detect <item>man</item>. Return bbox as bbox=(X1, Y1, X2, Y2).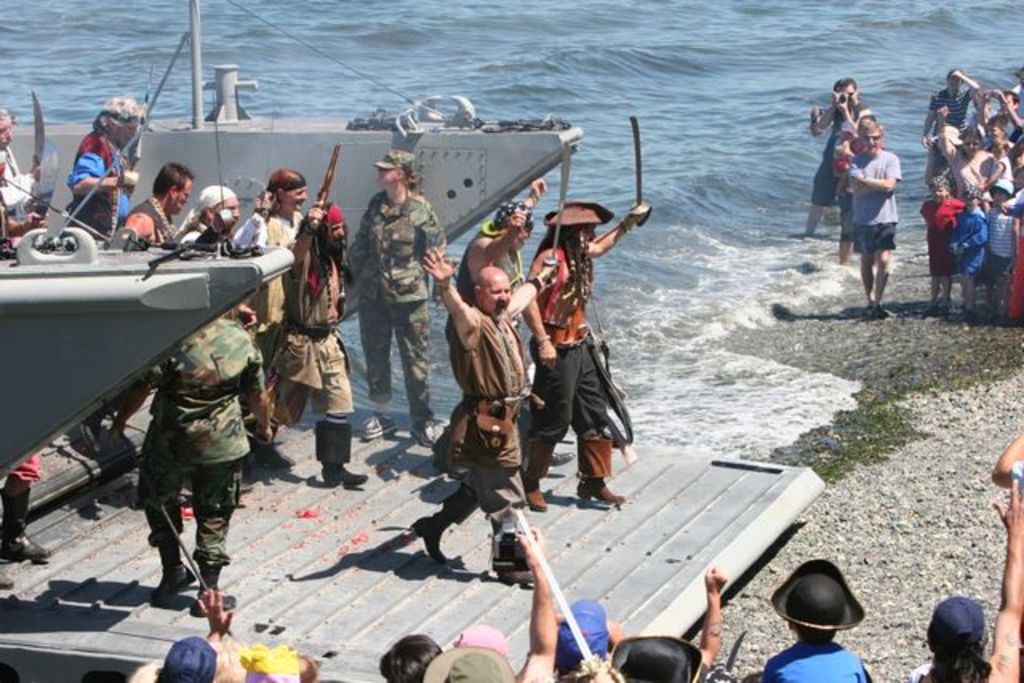
bbox=(800, 75, 875, 238).
